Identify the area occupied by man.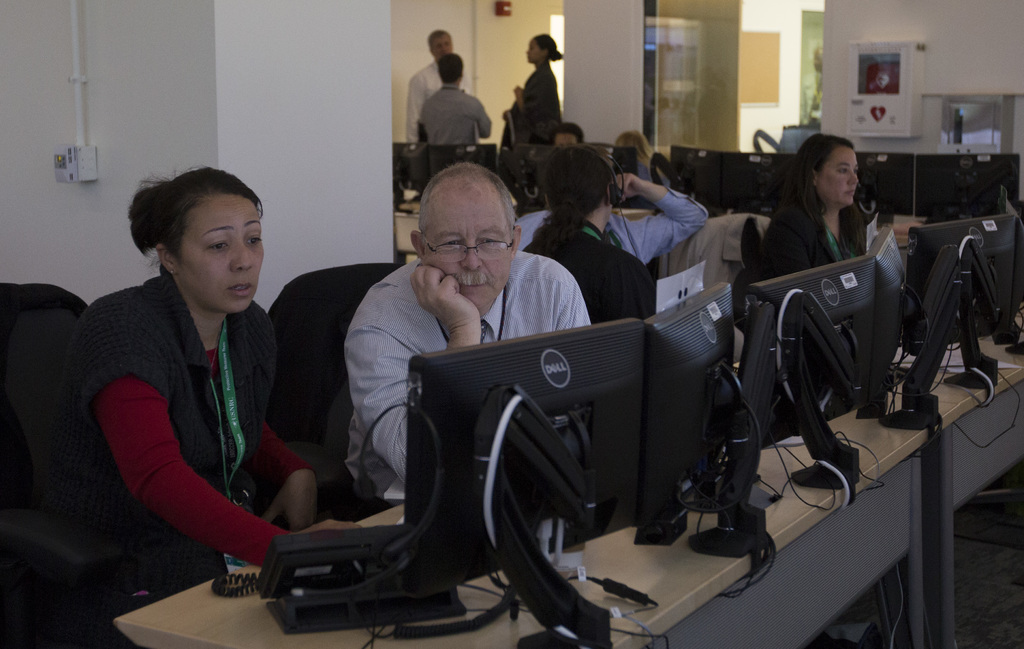
Area: [x1=344, y1=158, x2=595, y2=509].
